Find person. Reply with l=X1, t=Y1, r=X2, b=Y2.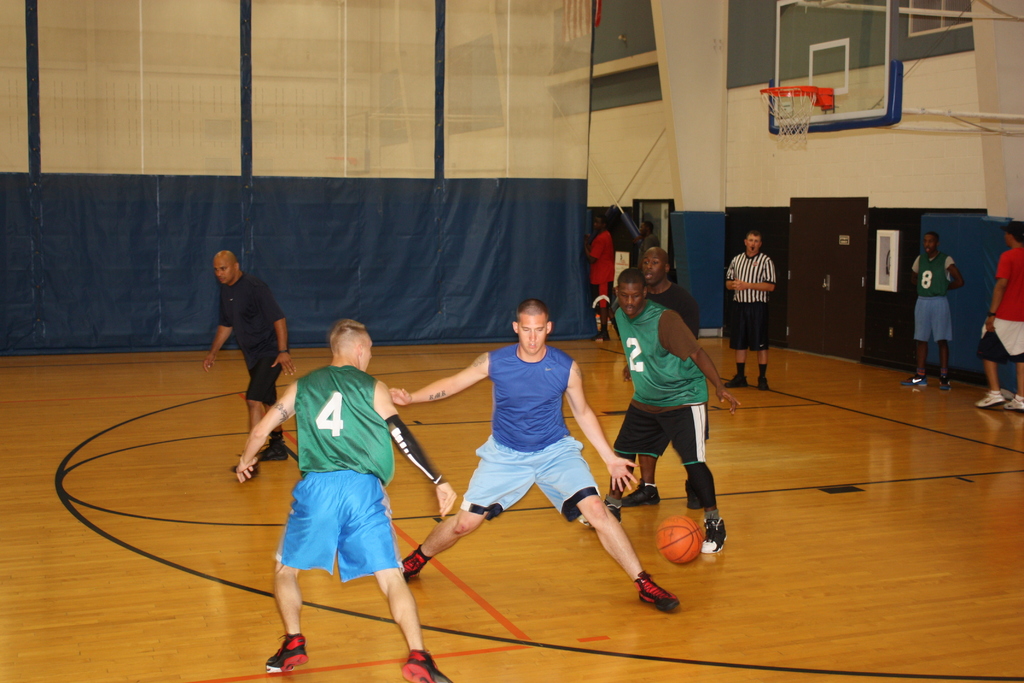
l=901, t=227, r=960, b=387.
